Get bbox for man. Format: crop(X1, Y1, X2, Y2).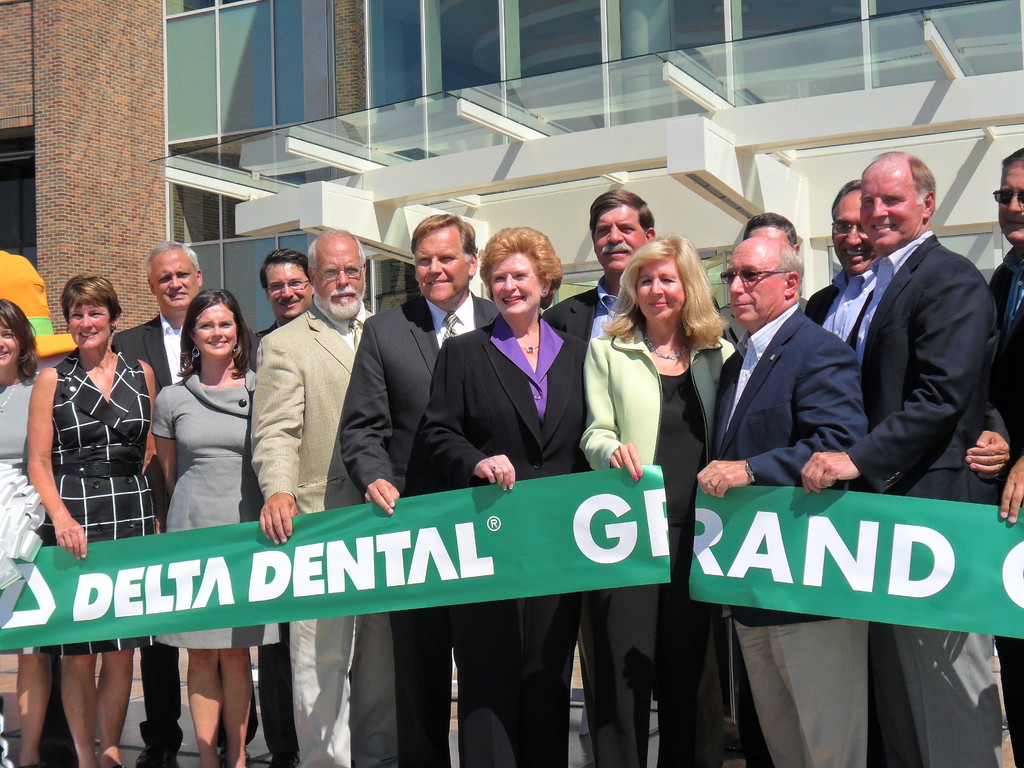
crop(986, 143, 1023, 767).
